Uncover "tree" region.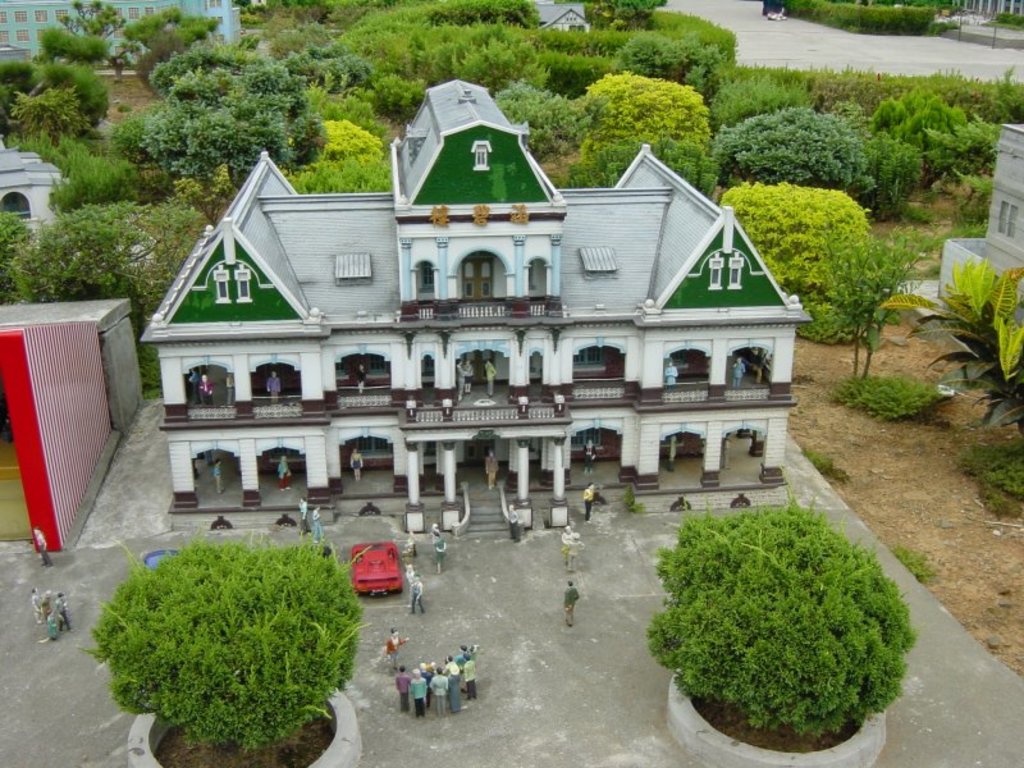
Uncovered: (x1=827, y1=227, x2=932, y2=374).
